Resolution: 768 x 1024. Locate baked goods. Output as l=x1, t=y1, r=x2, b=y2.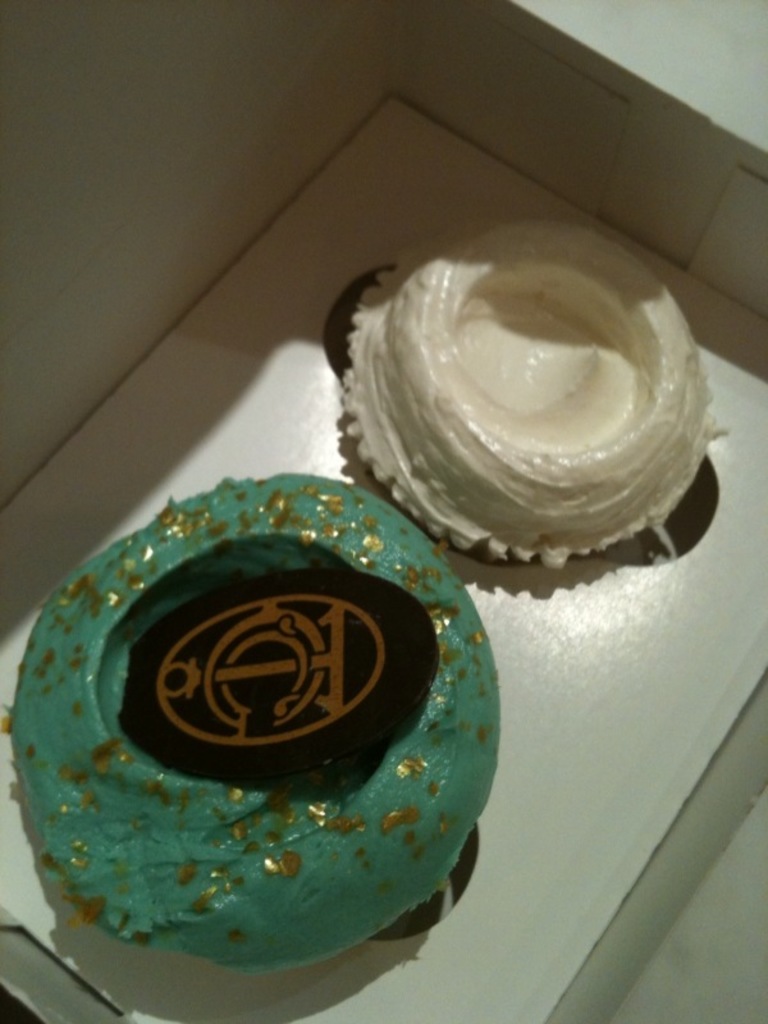
l=0, t=463, r=502, b=980.
